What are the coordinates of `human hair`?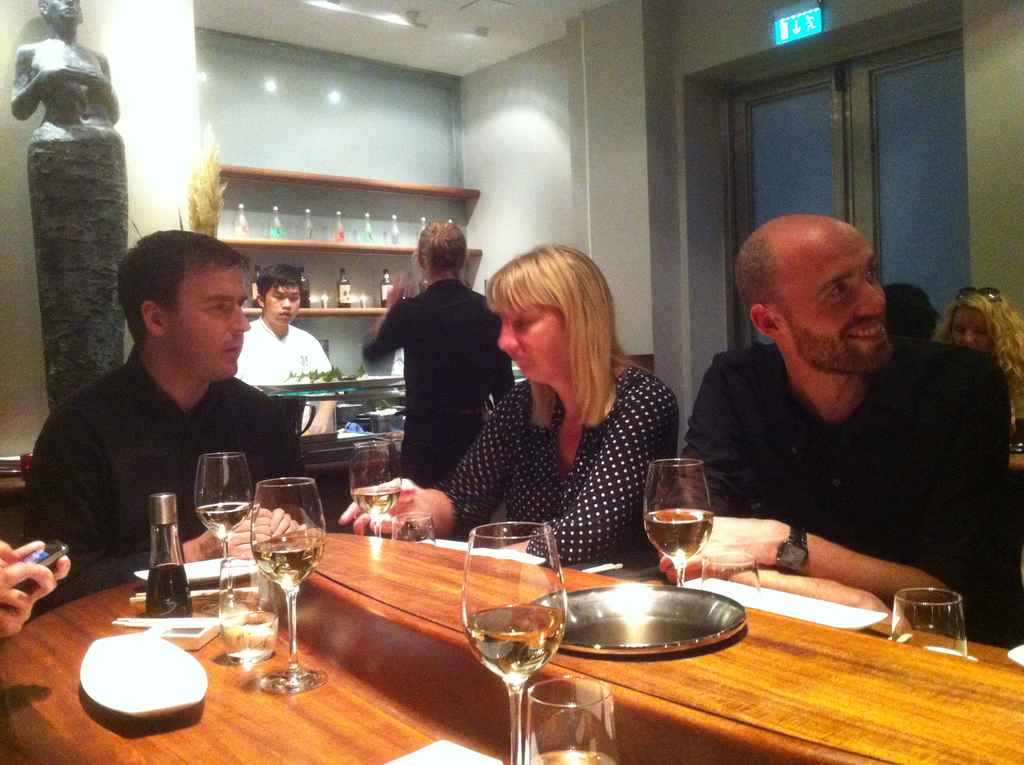
118/230/252/336.
